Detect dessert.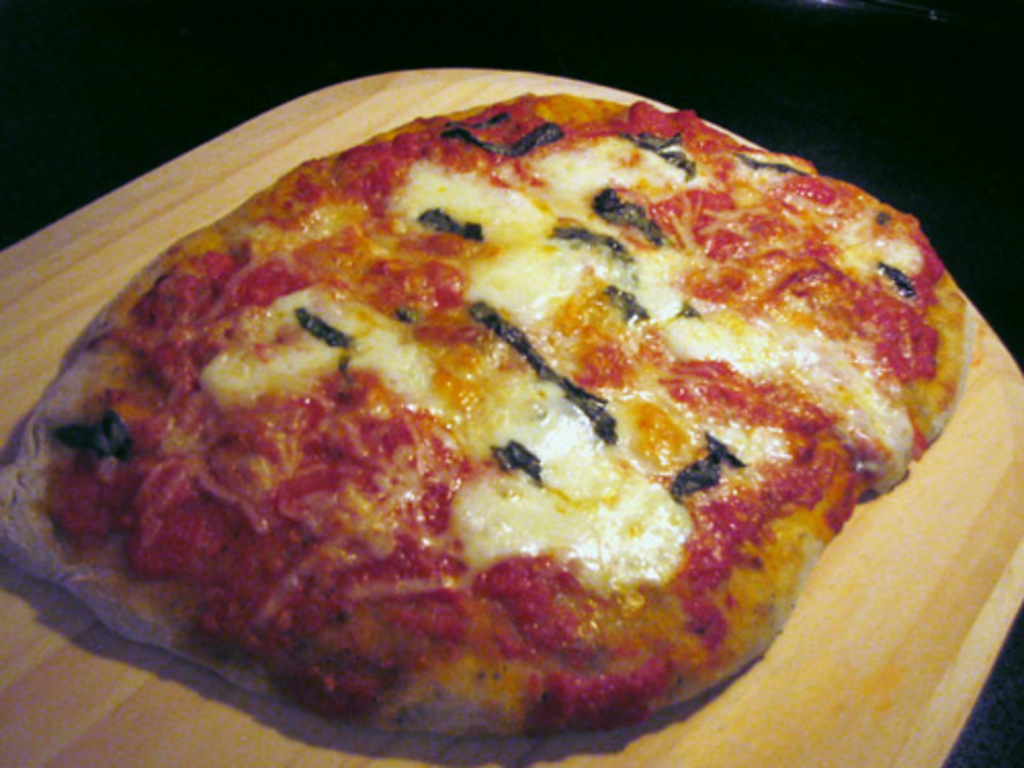
Detected at bbox=(0, 96, 973, 733).
